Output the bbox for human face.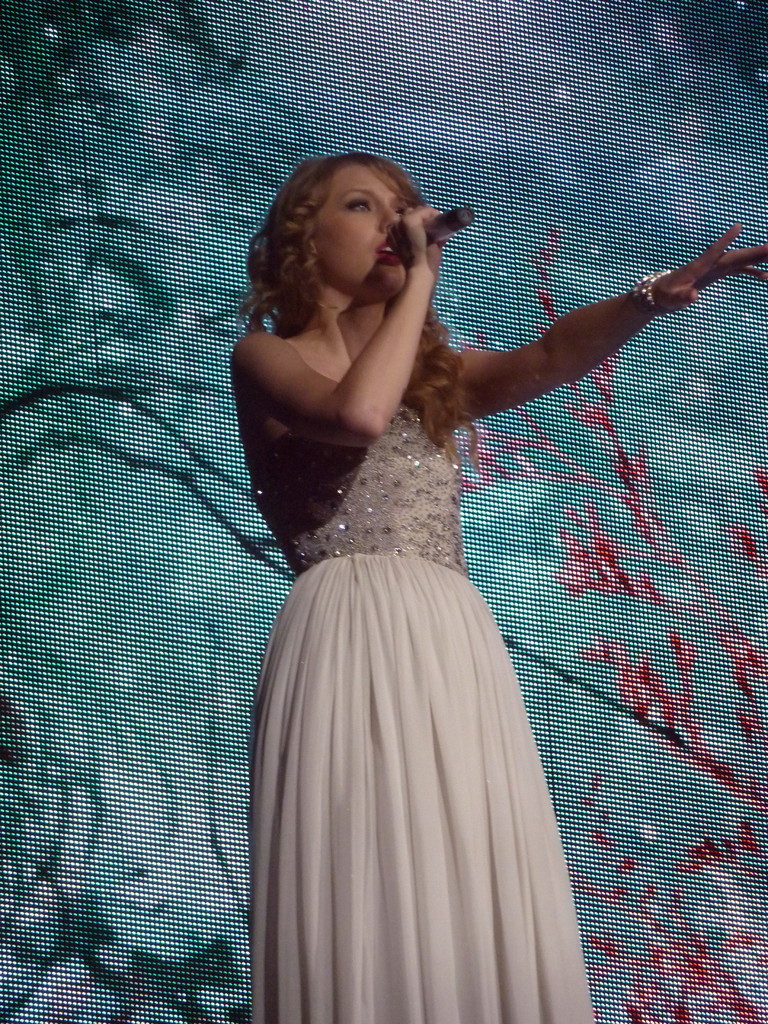
296/154/422/297.
